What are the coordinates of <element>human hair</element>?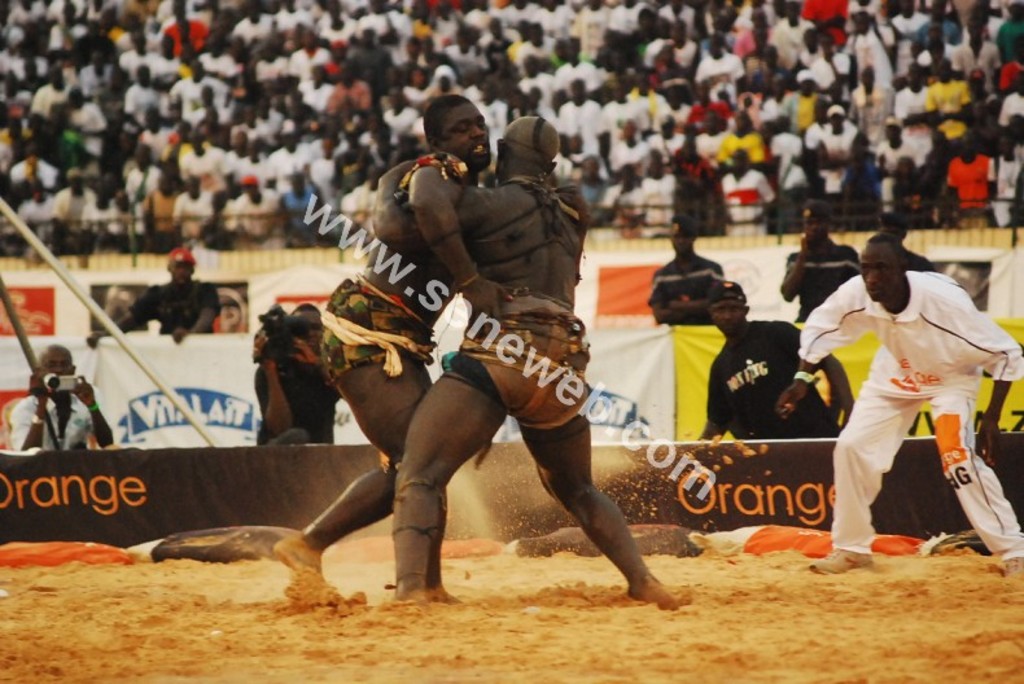
<region>417, 91, 486, 155</region>.
